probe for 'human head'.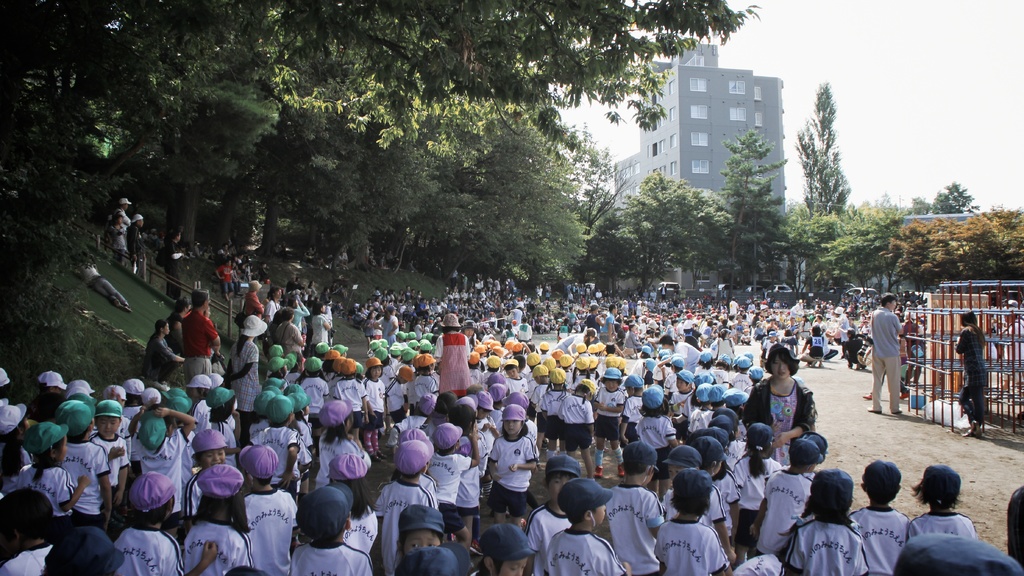
Probe result: box(419, 355, 436, 371).
